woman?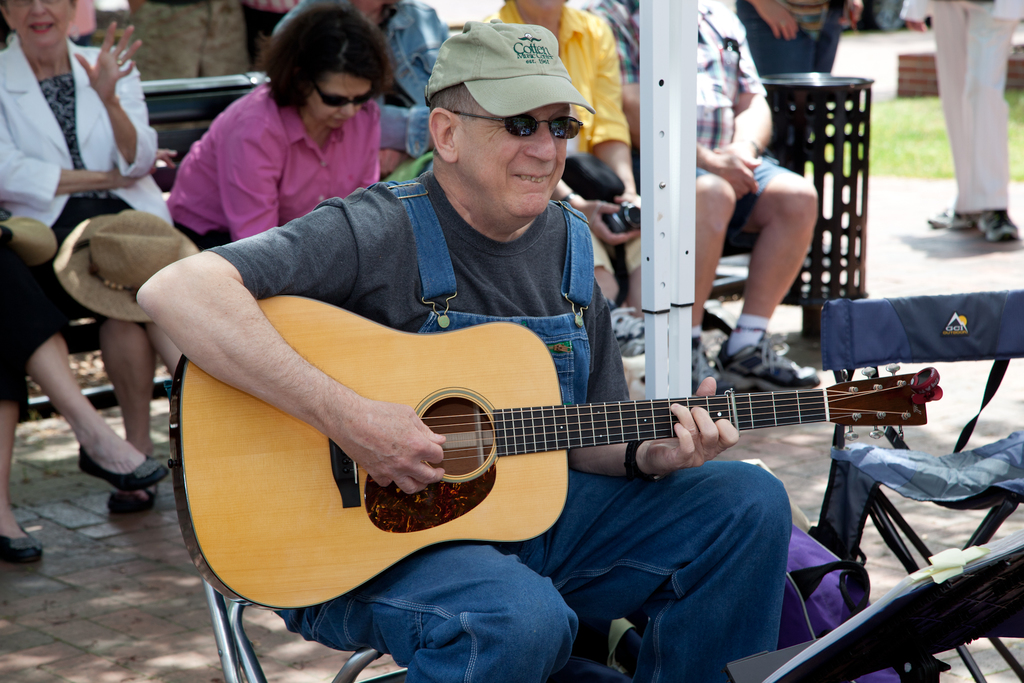
locate(0, 0, 188, 514)
